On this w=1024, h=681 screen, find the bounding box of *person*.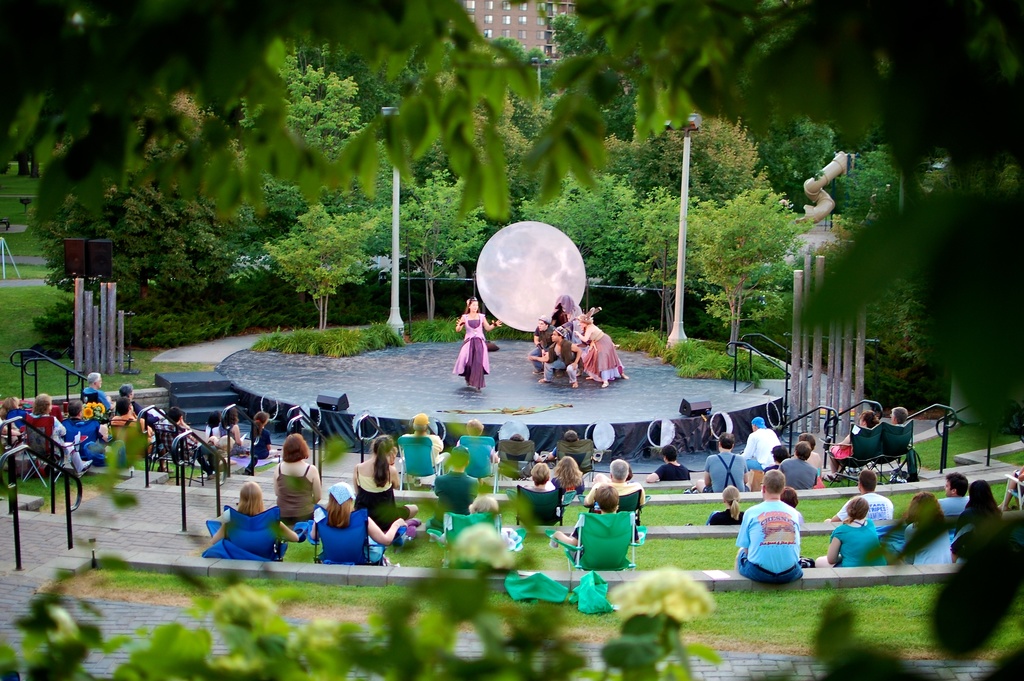
Bounding box: [550, 448, 586, 491].
